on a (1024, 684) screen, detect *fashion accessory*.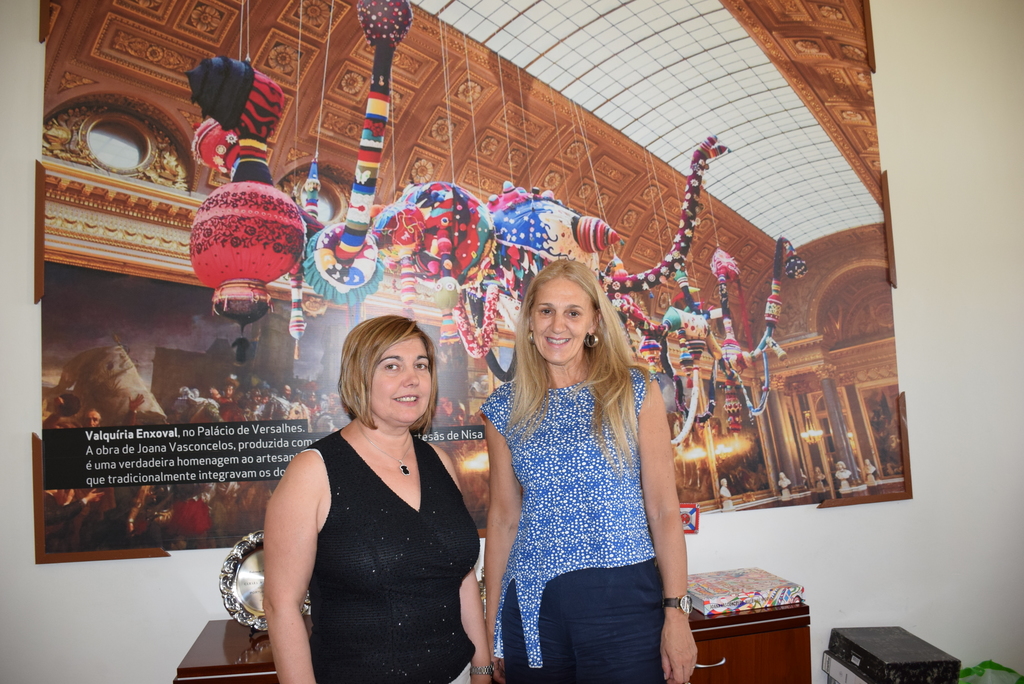
(left=582, top=332, right=601, bottom=349).
